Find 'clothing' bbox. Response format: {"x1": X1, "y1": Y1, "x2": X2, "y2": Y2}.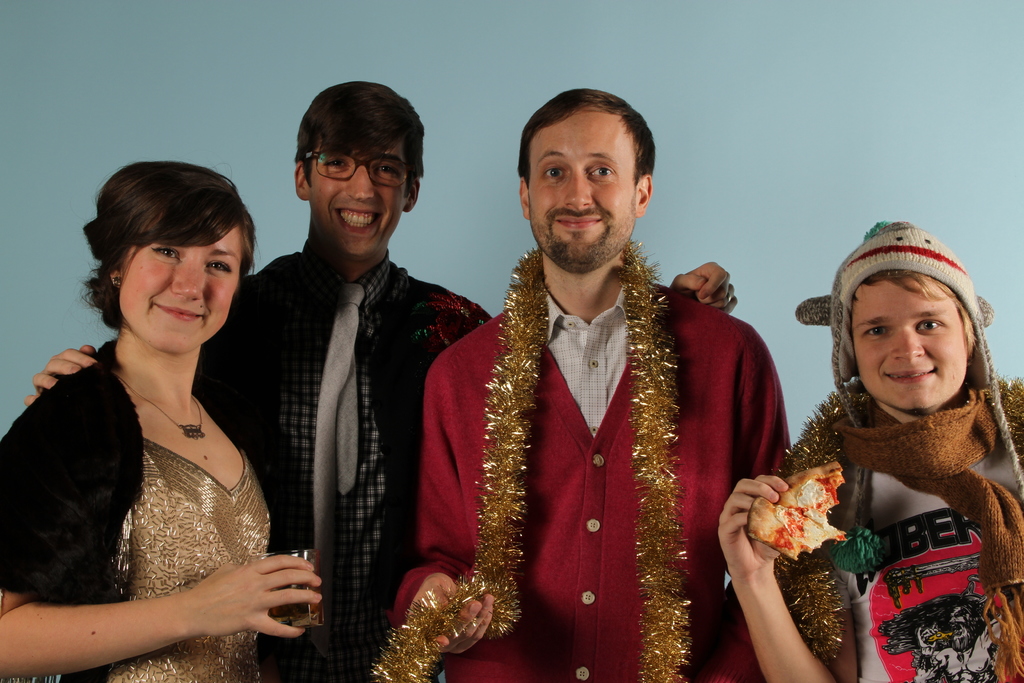
{"x1": 196, "y1": 242, "x2": 497, "y2": 682}.
